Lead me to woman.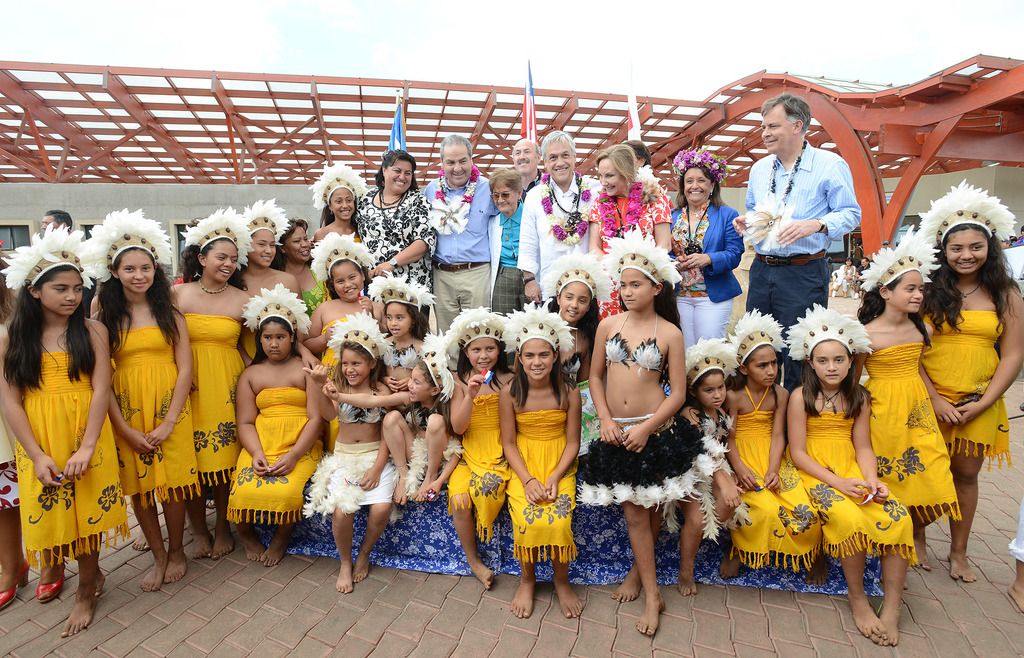
Lead to [left=484, top=167, right=531, bottom=316].
